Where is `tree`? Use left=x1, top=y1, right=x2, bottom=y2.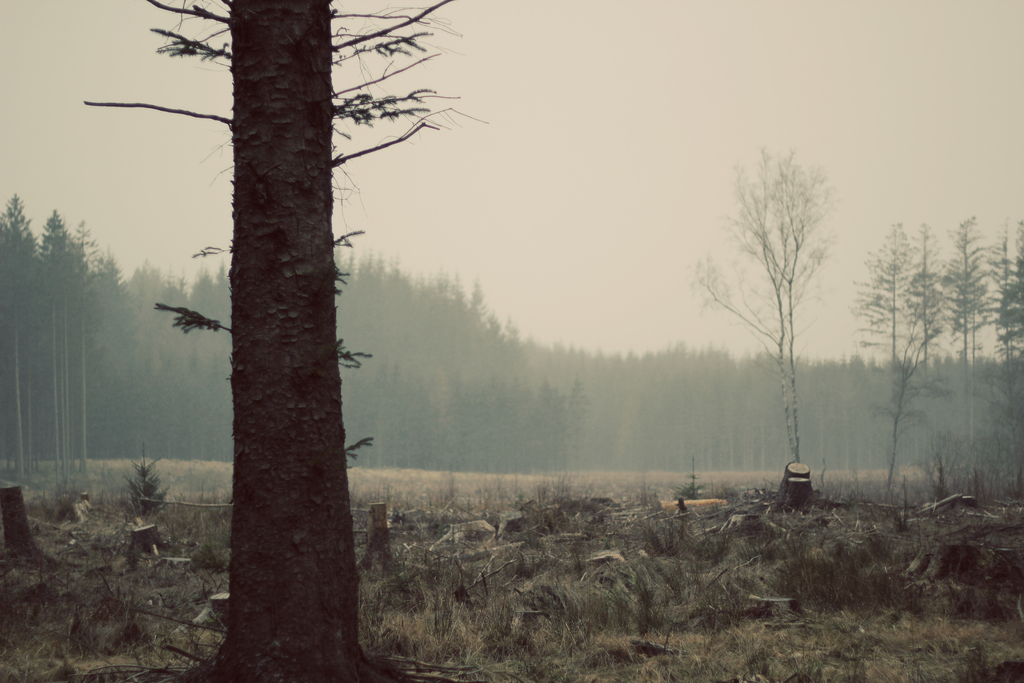
left=871, top=203, right=1021, bottom=501.
